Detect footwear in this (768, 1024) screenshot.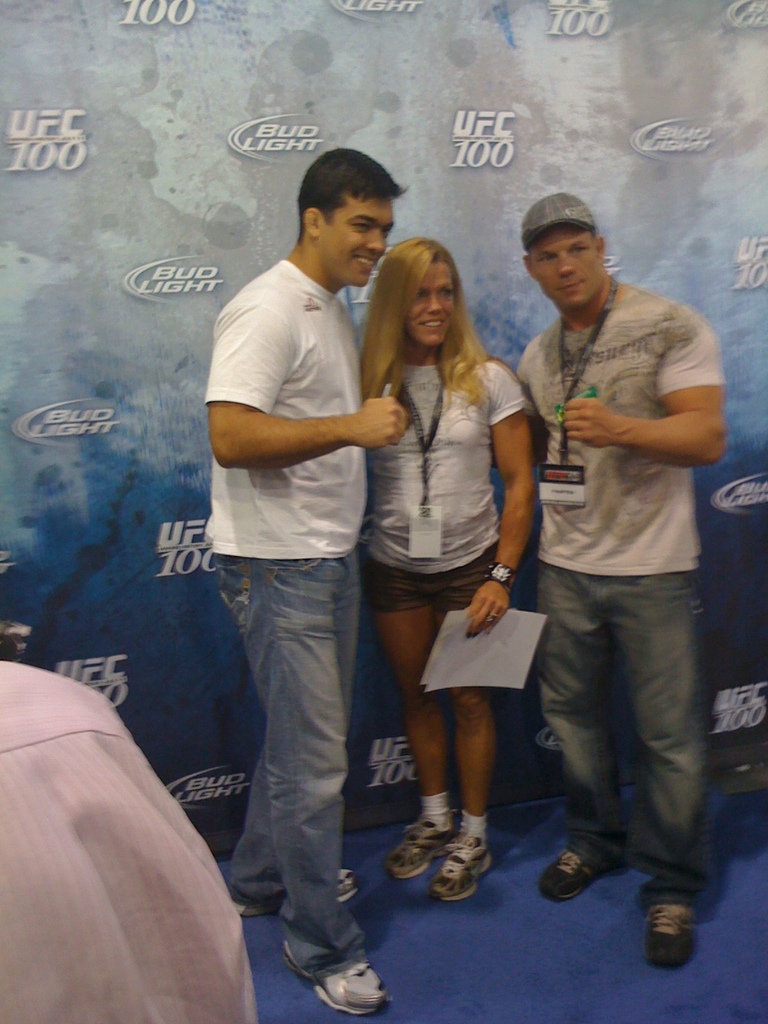
Detection: bbox(538, 848, 628, 904).
